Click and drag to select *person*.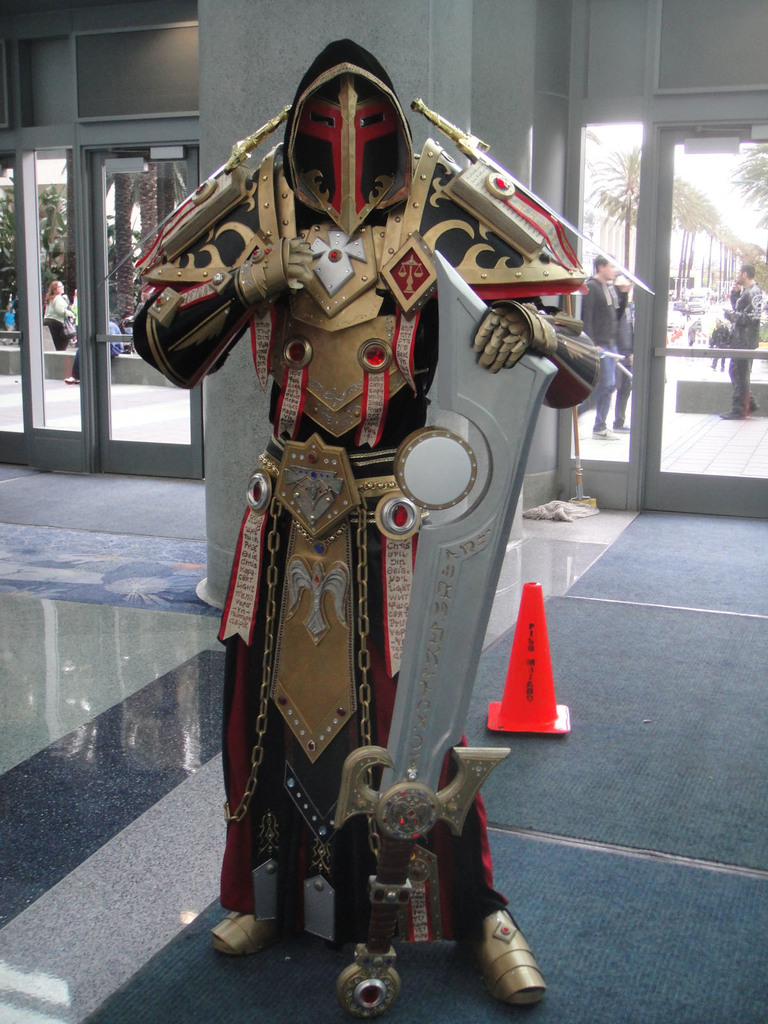
Selection: bbox(609, 280, 637, 435).
